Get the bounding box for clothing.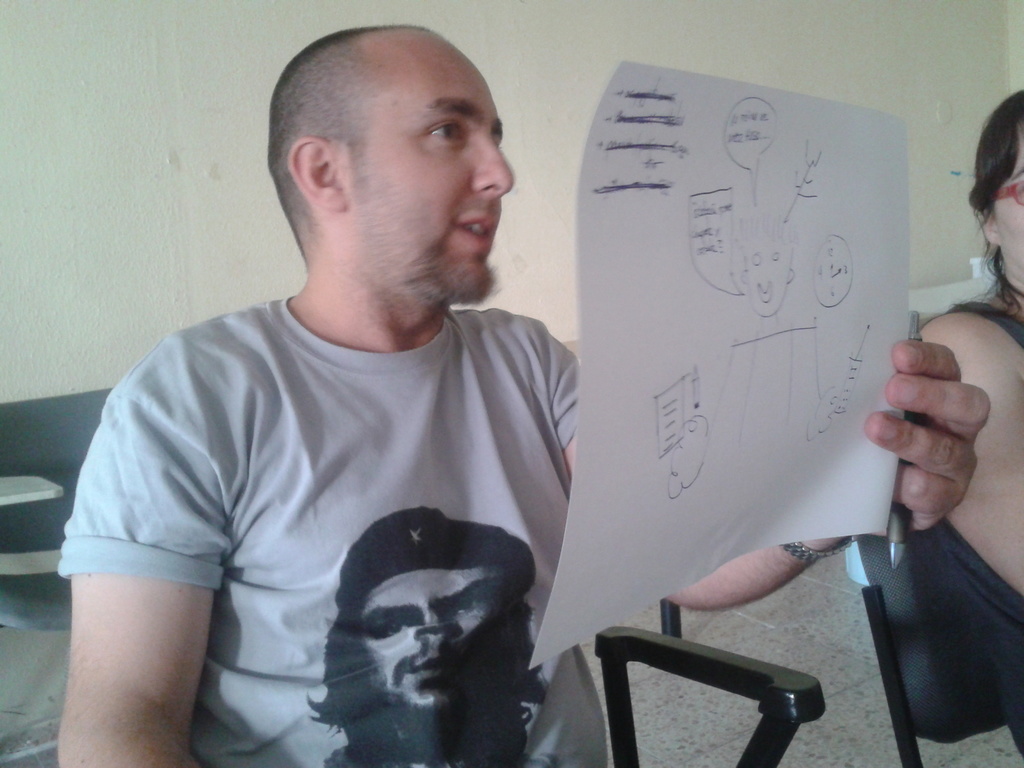
box(63, 248, 611, 756).
